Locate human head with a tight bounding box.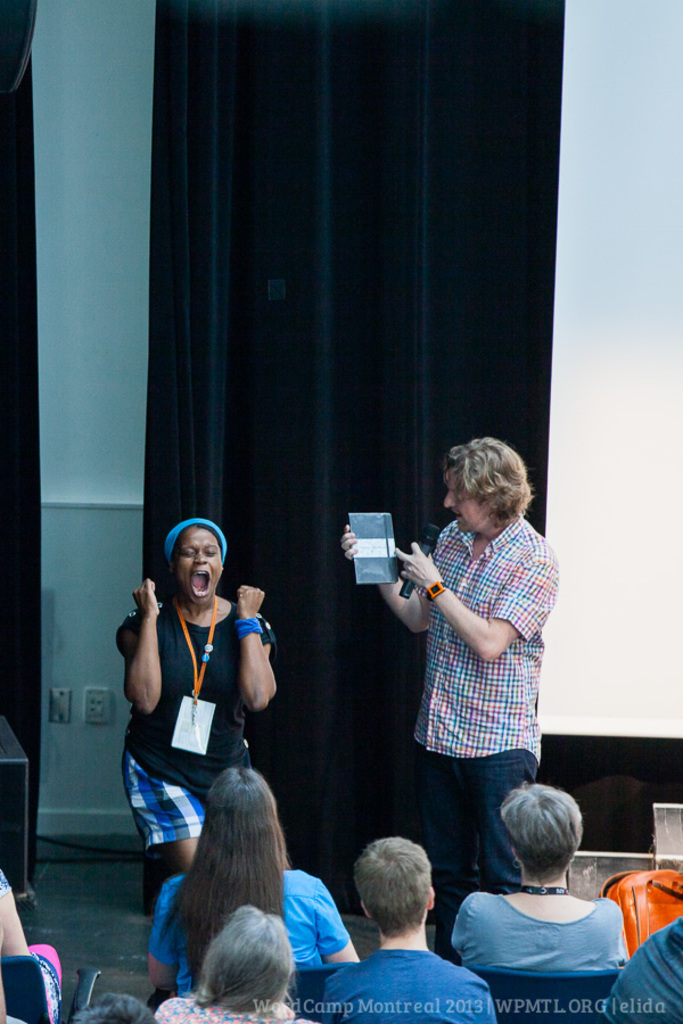
{"x1": 163, "y1": 527, "x2": 234, "y2": 604}.
